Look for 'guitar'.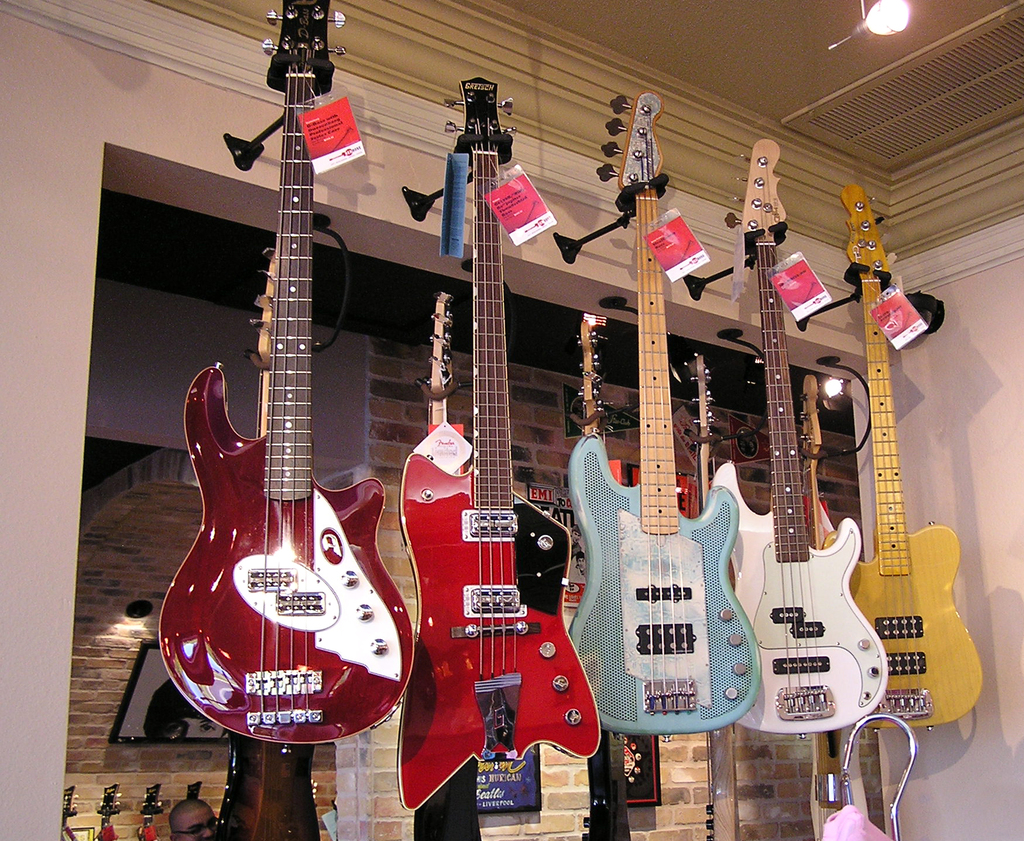
Found: (x1=406, y1=291, x2=486, y2=840).
